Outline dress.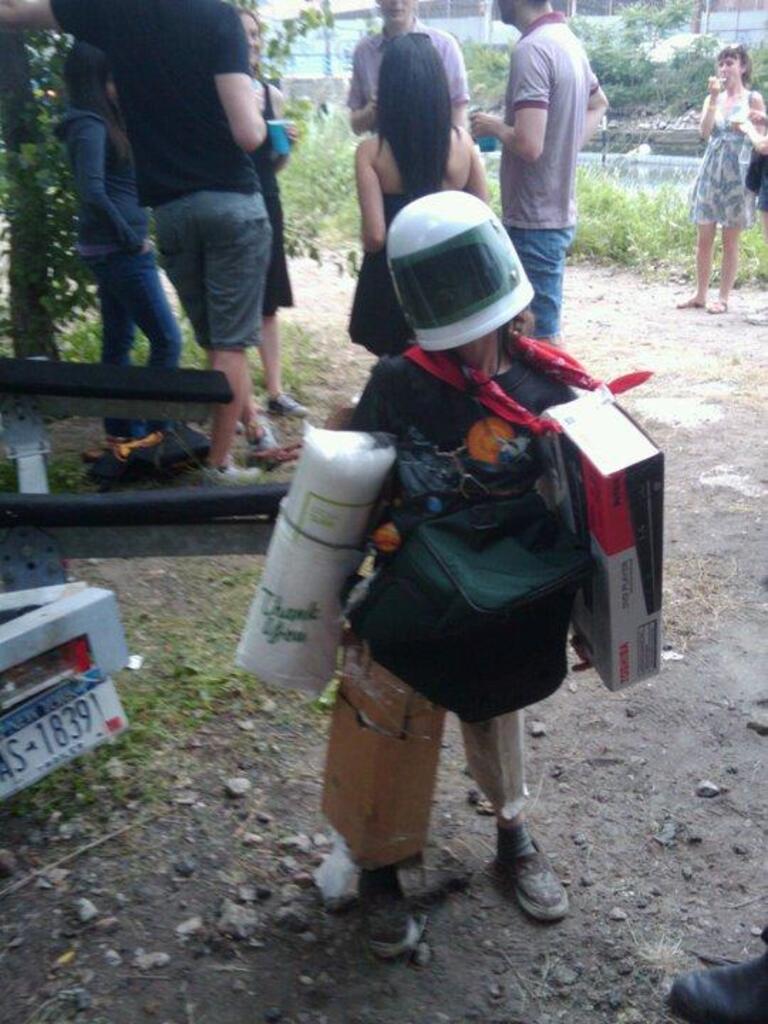
Outline: 343/193/412/356.
